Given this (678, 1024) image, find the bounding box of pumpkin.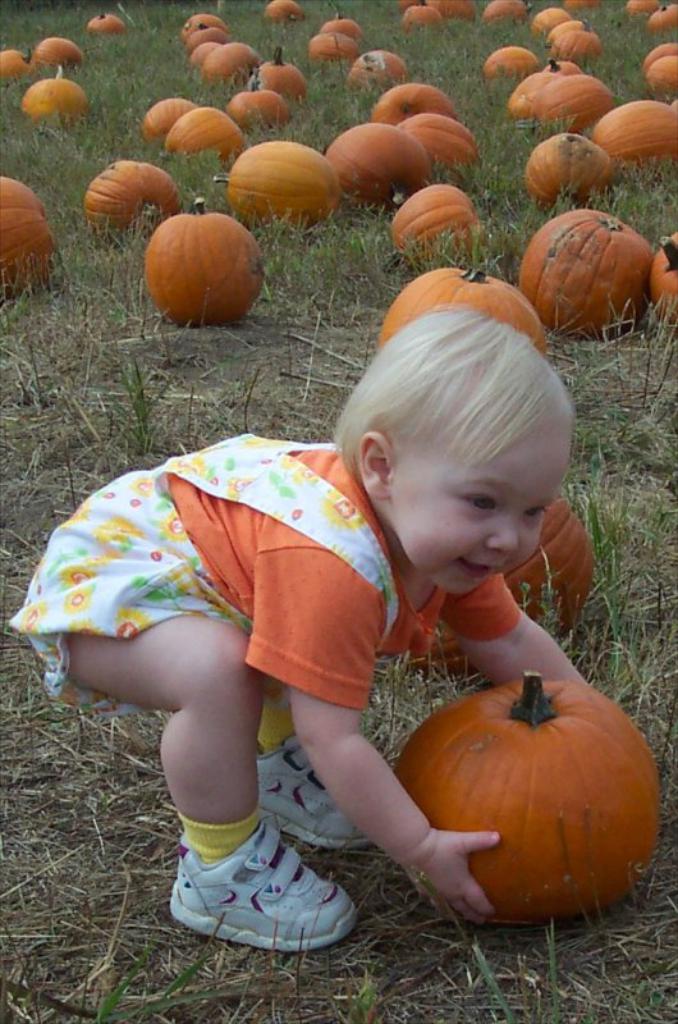
crop(391, 667, 659, 927).
